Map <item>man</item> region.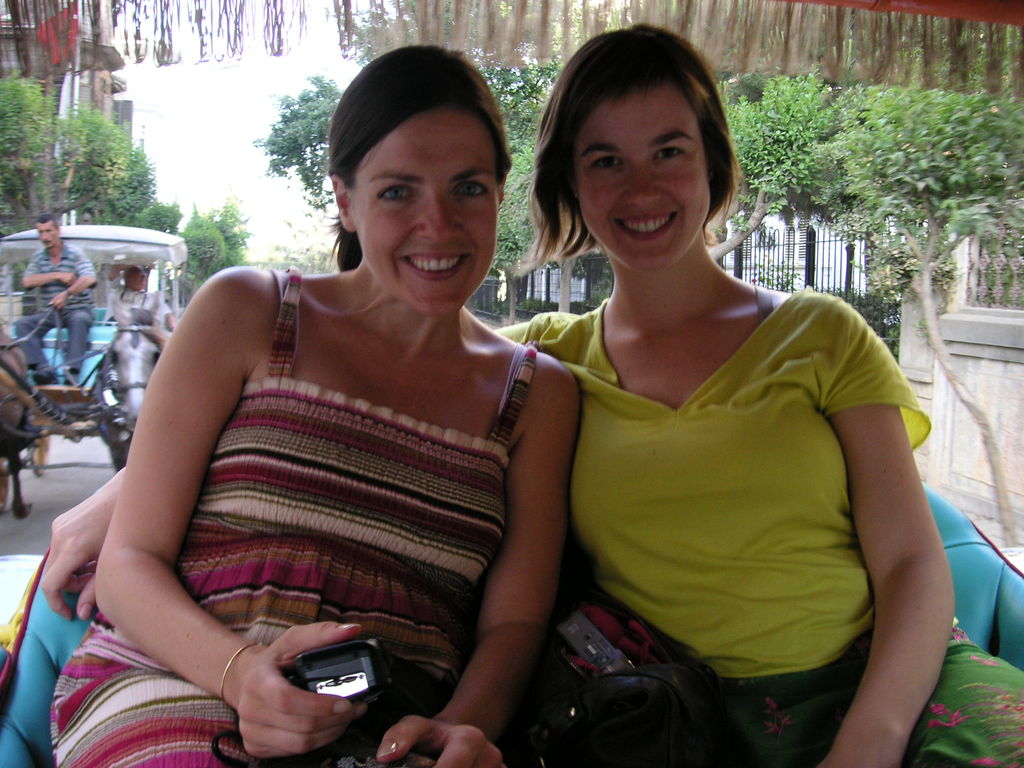
Mapped to 12:202:103:385.
